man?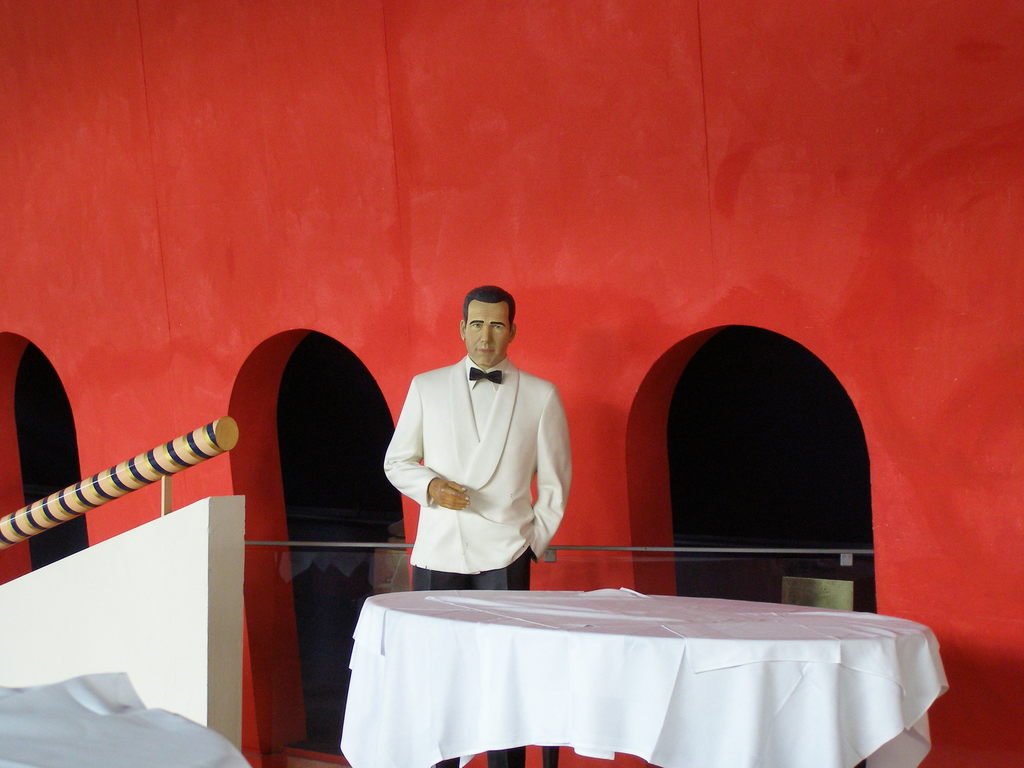
397 274 568 590
